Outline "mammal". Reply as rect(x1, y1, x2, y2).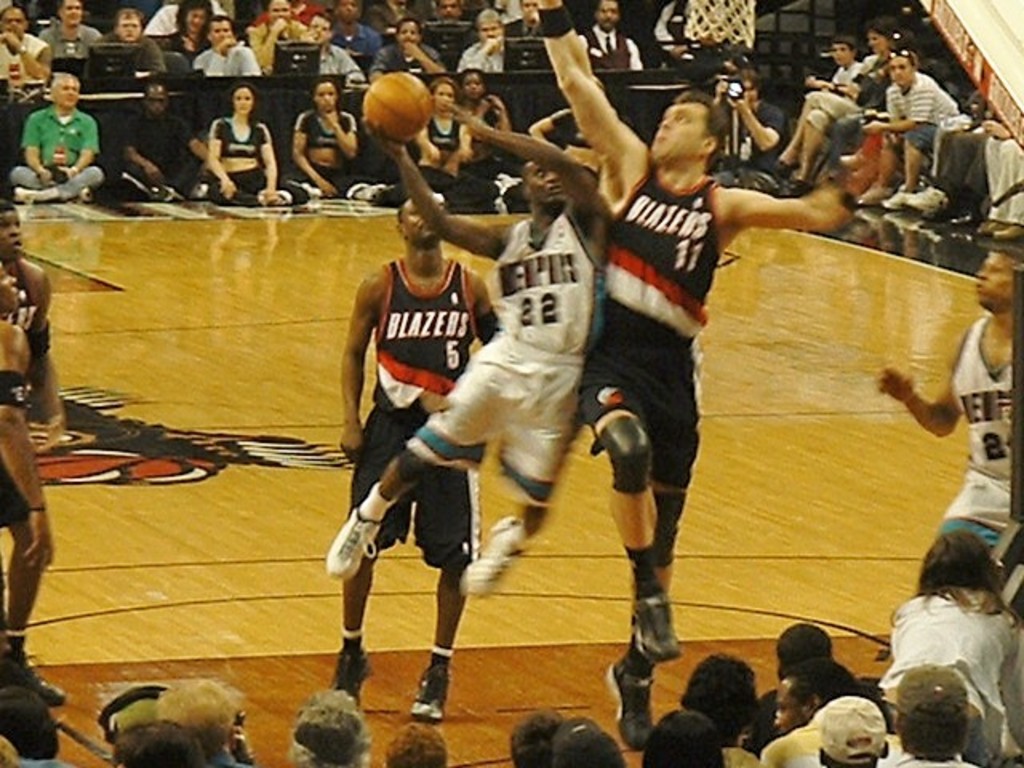
rect(318, 94, 614, 595).
